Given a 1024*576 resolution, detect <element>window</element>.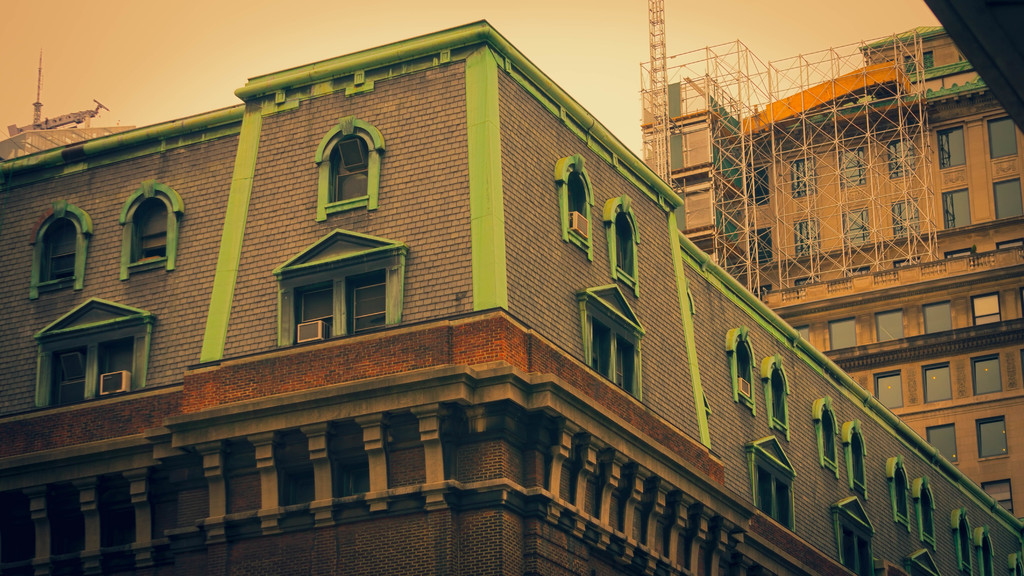
Rect(1007, 550, 1020, 575).
